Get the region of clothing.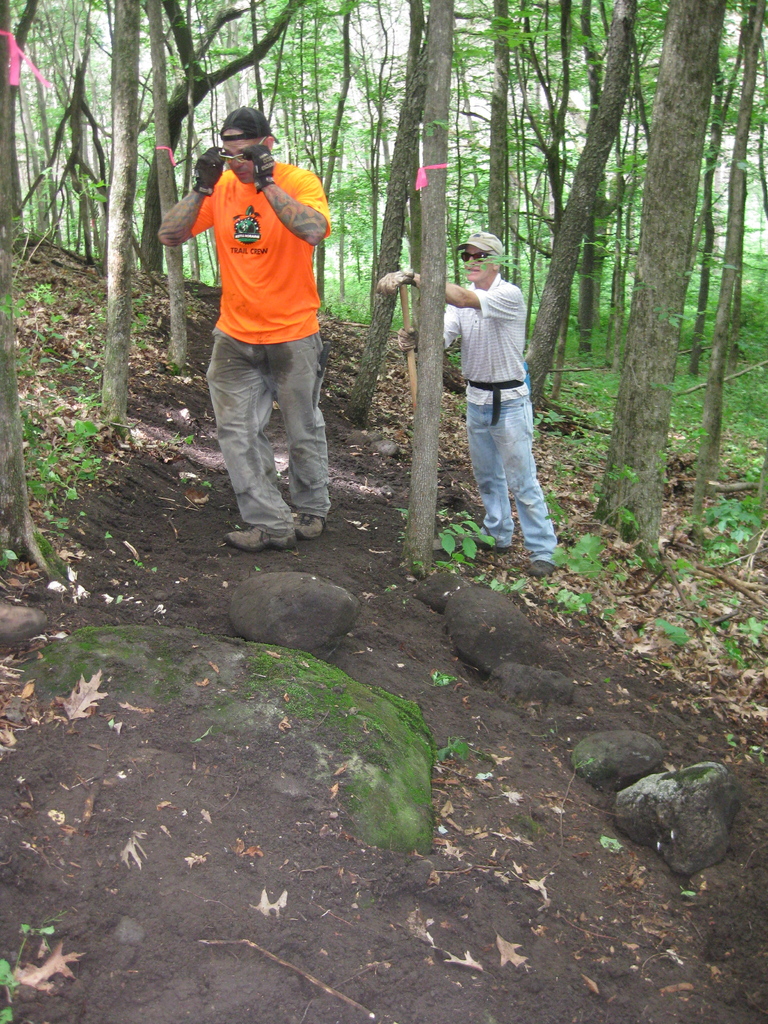
186/120/335/467.
